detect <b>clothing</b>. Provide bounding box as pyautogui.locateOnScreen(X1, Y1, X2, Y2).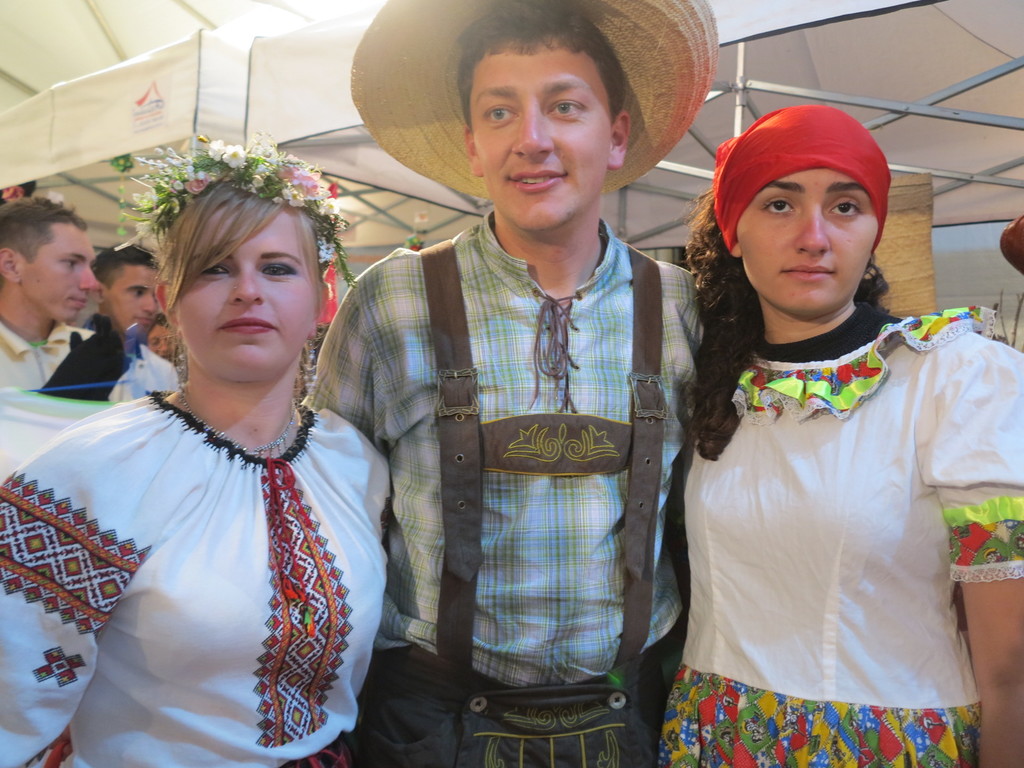
pyautogui.locateOnScreen(655, 302, 1023, 767).
